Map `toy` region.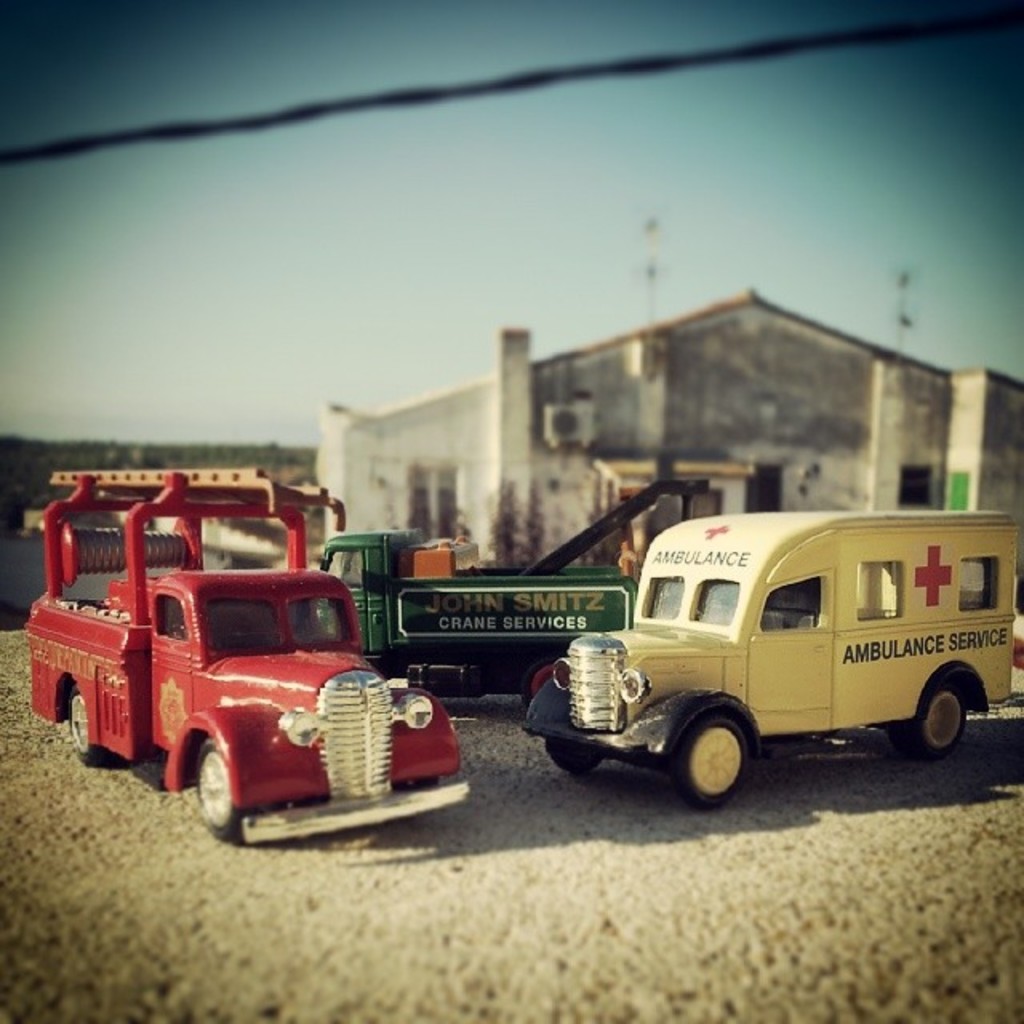
Mapped to {"x1": 53, "y1": 496, "x2": 490, "y2": 842}.
